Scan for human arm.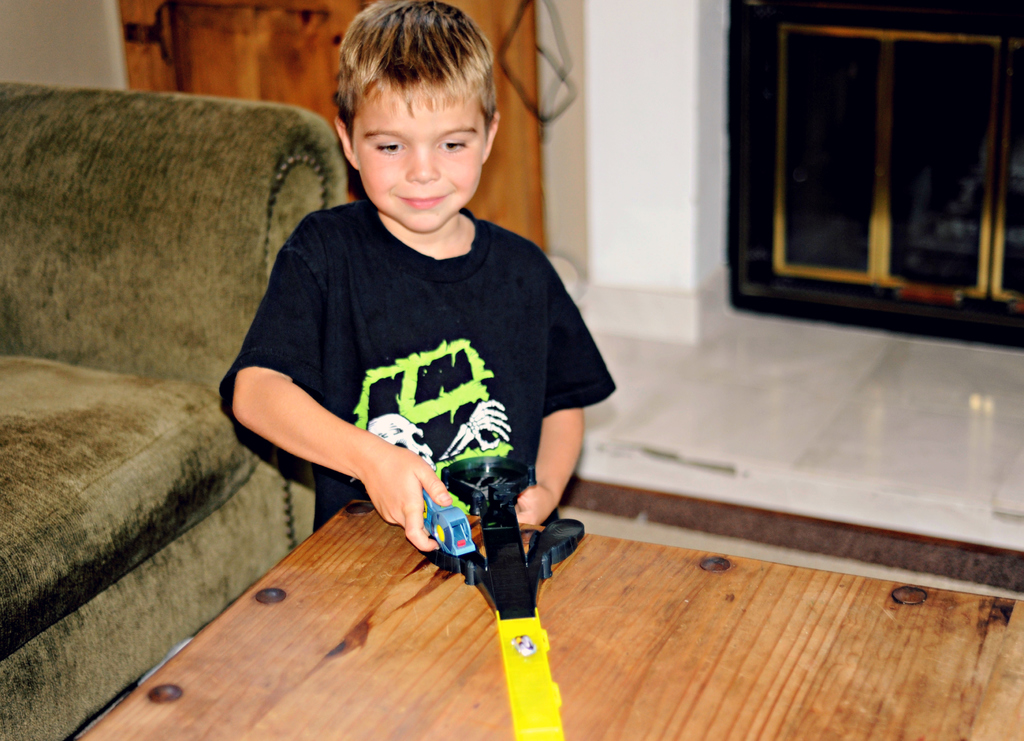
Scan result: region(227, 355, 405, 516).
